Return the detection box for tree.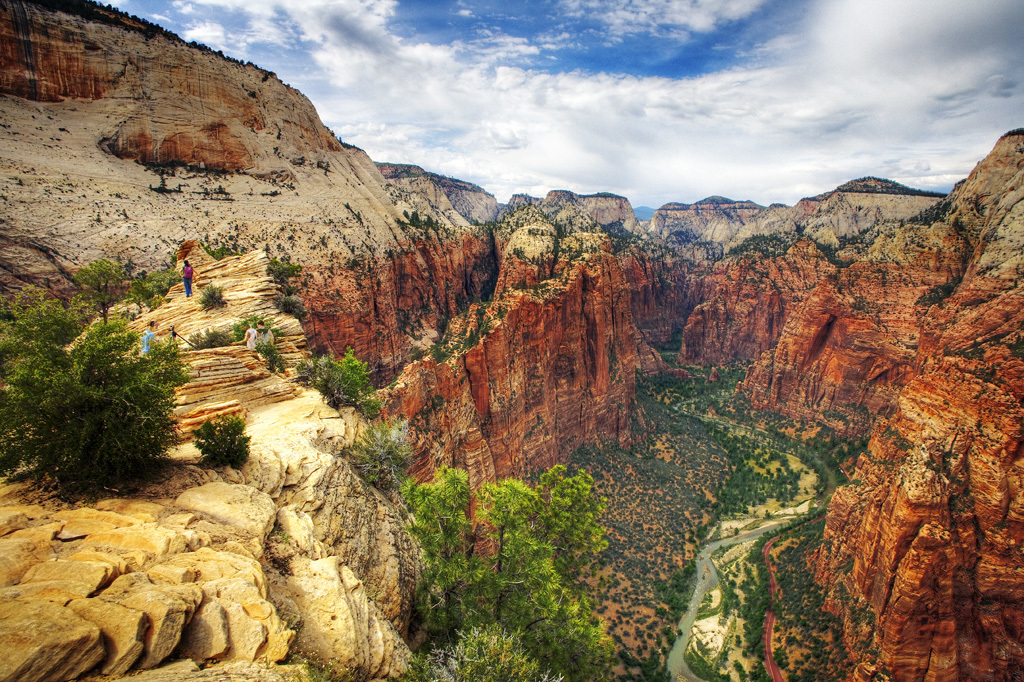
box(20, 205, 182, 492).
